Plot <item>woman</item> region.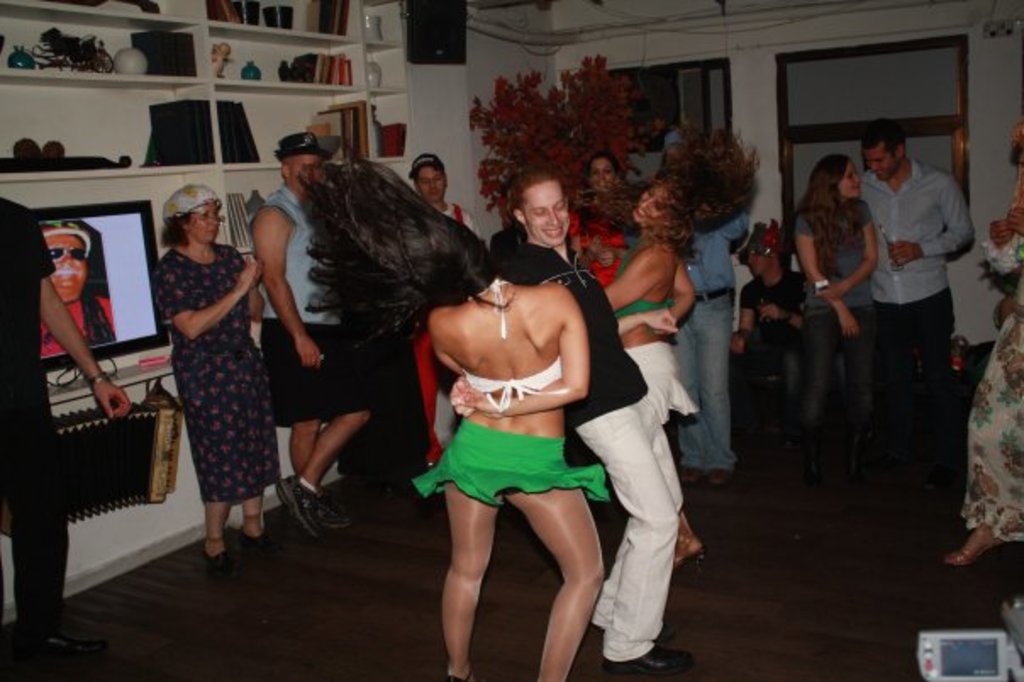
Plotted at <region>154, 187, 280, 579</region>.
